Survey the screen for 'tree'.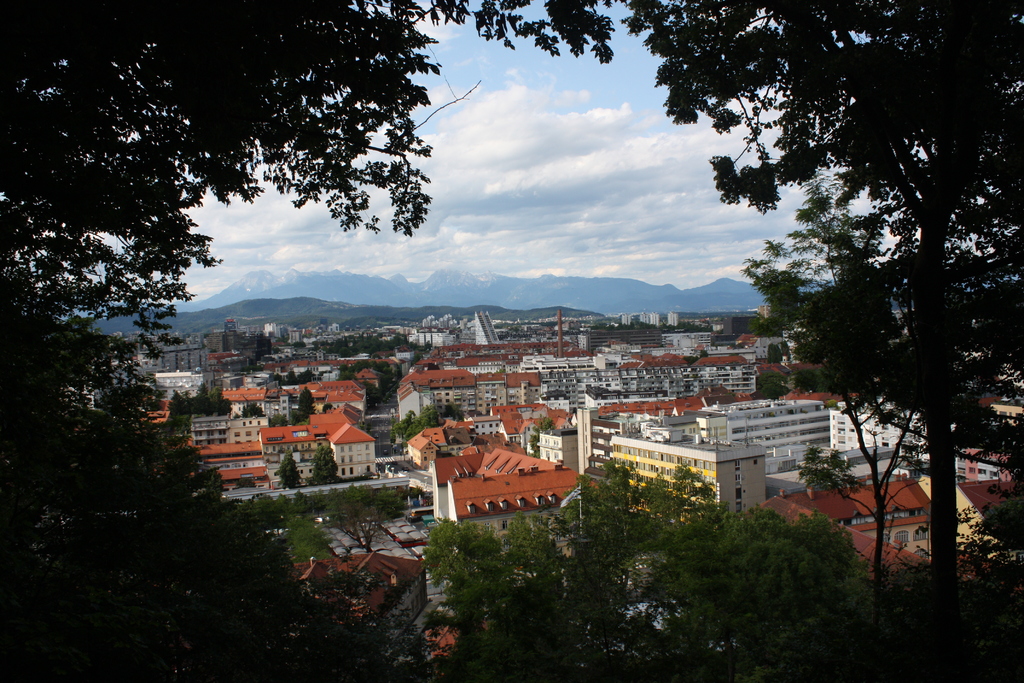
Survey found: <bbox>362, 379, 383, 407</bbox>.
